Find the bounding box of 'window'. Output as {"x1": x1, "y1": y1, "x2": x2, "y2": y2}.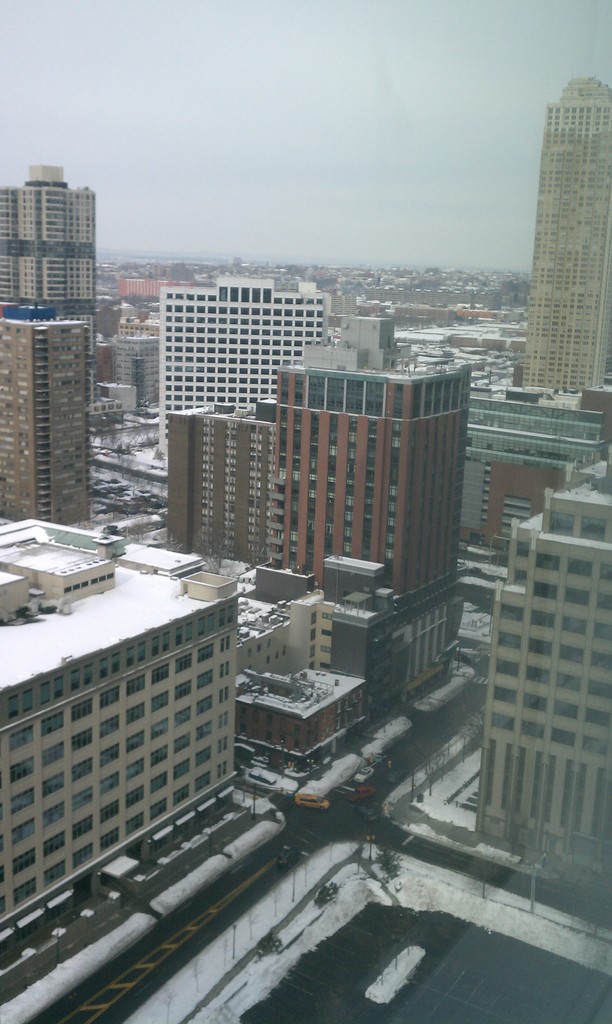
{"x1": 172, "y1": 680, "x2": 191, "y2": 703}.
